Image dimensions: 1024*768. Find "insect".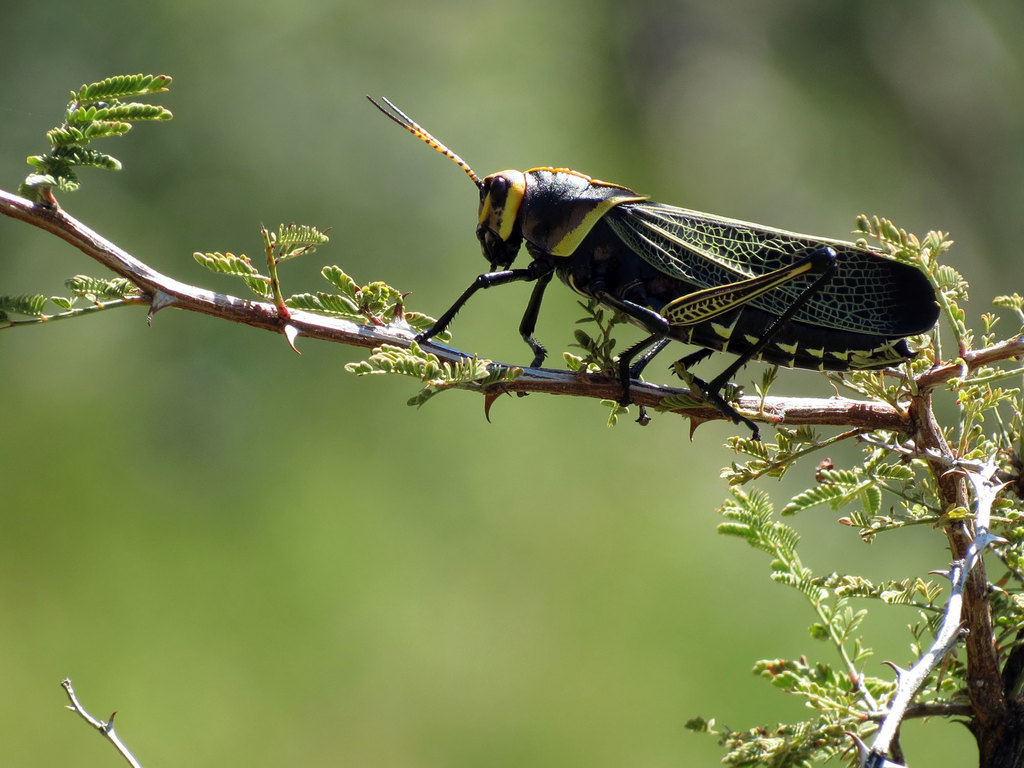
pyautogui.locateOnScreen(363, 94, 941, 444).
